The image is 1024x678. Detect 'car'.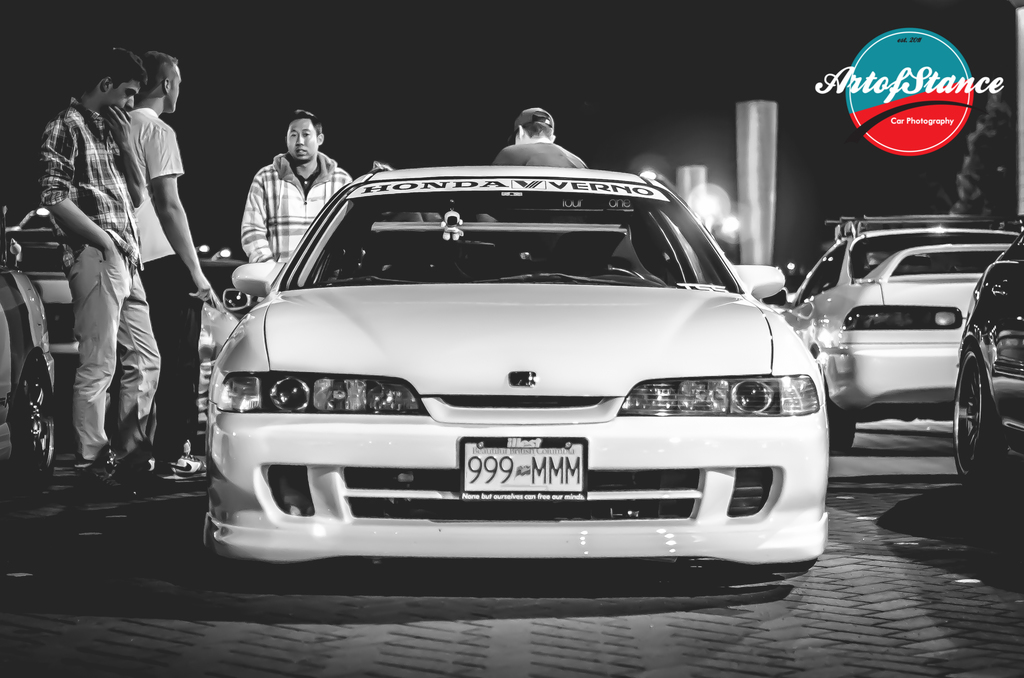
Detection: bbox=(796, 214, 1023, 456).
